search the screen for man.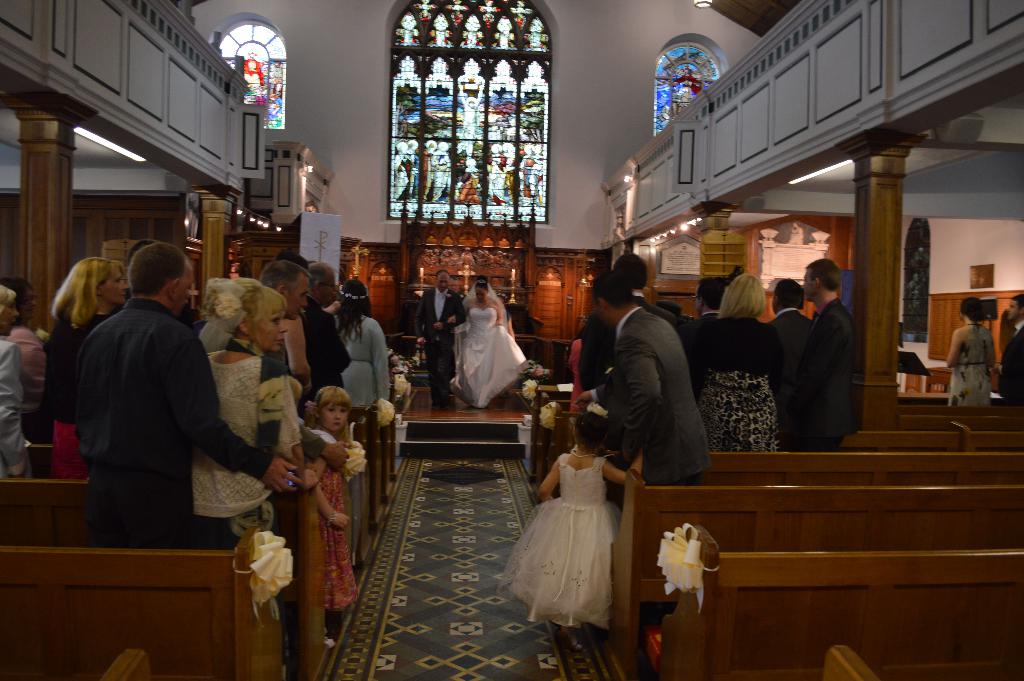
Found at rect(772, 278, 812, 464).
